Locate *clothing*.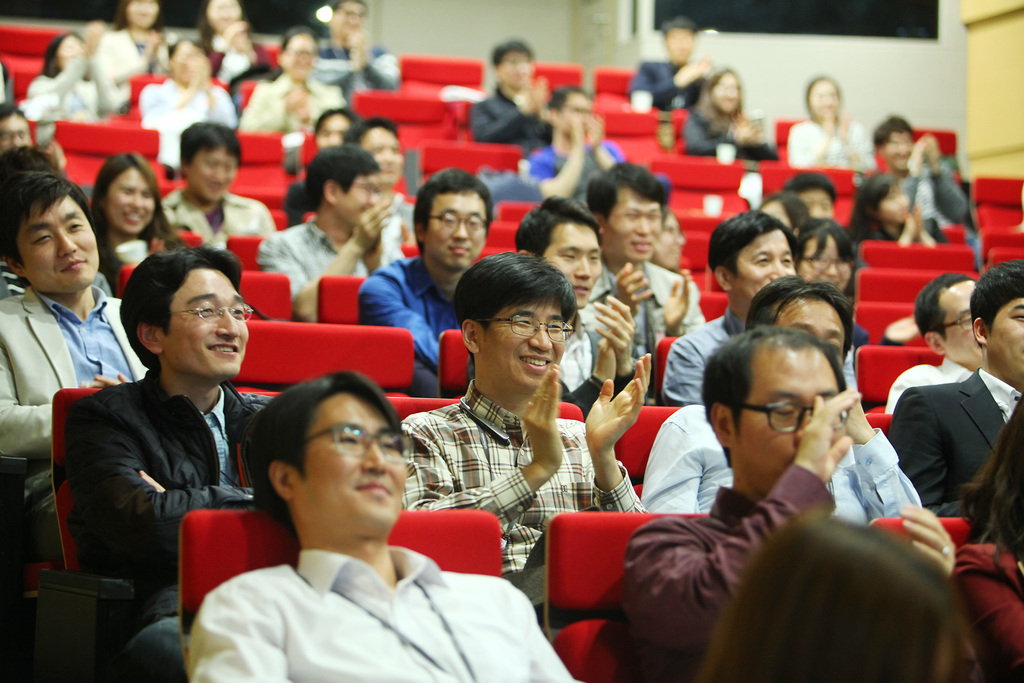
Bounding box: bbox=(614, 465, 839, 682).
